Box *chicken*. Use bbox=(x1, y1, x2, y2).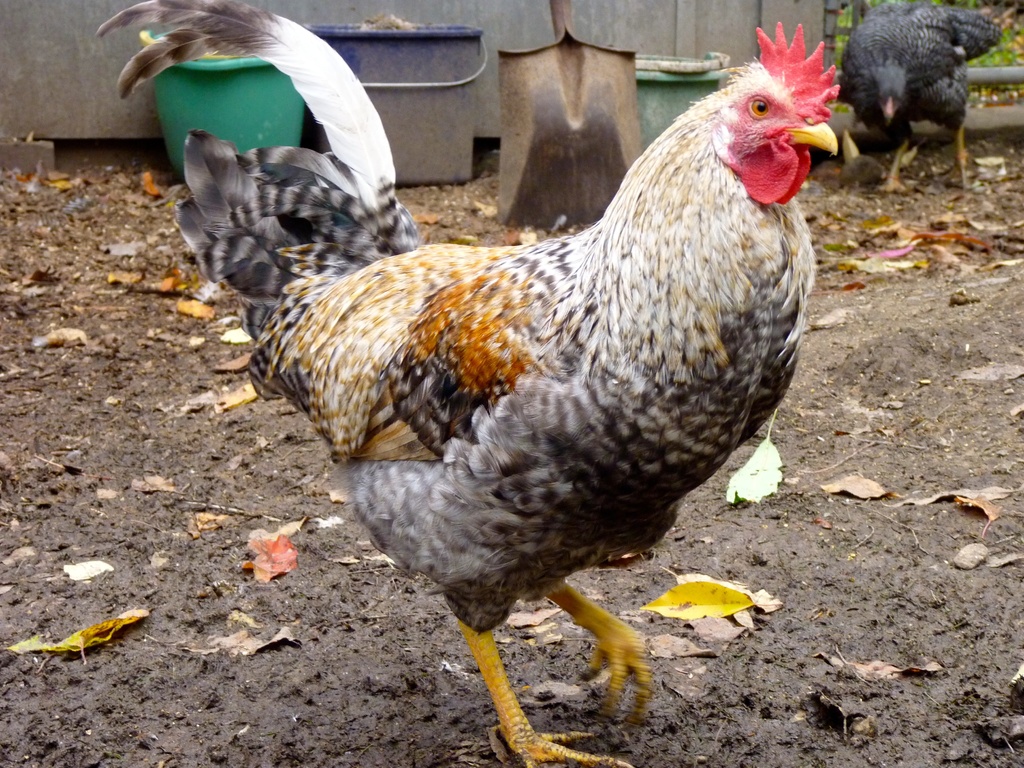
bbox=(839, 0, 1009, 193).
